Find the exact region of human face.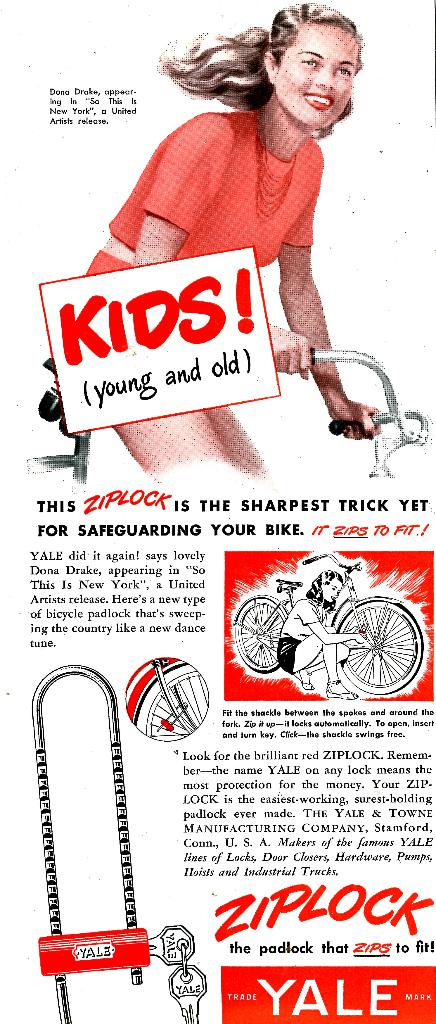
Exact region: bbox(319, 576, 343, 604).
